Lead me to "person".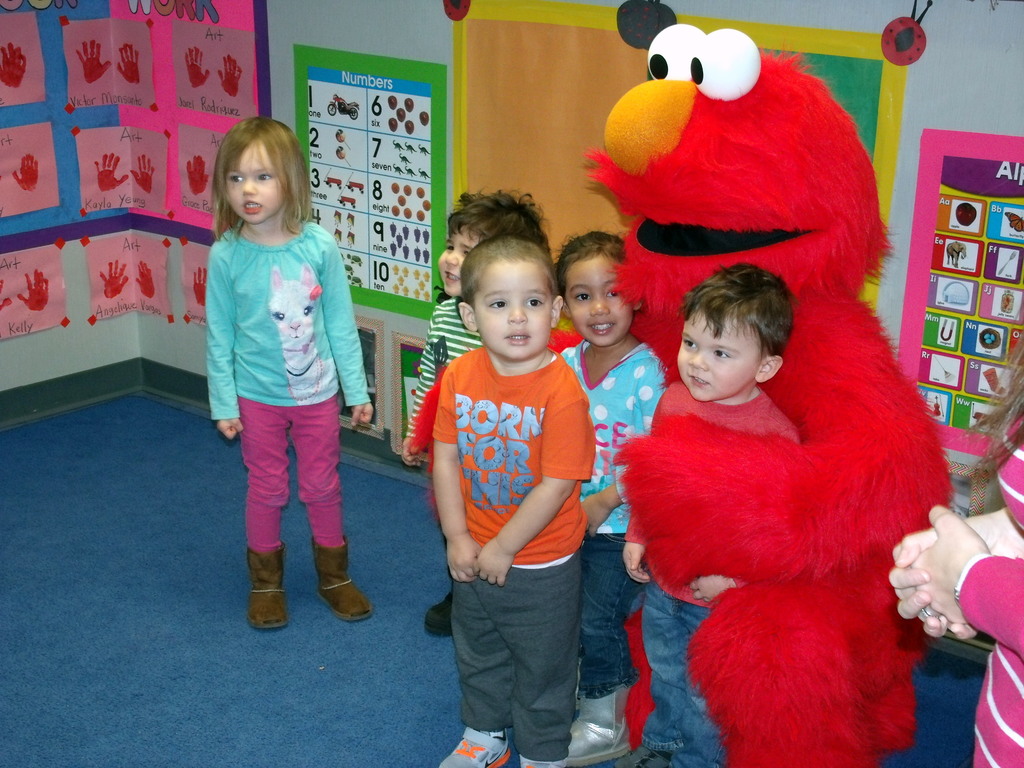
Lead to 399:184:556:639.
